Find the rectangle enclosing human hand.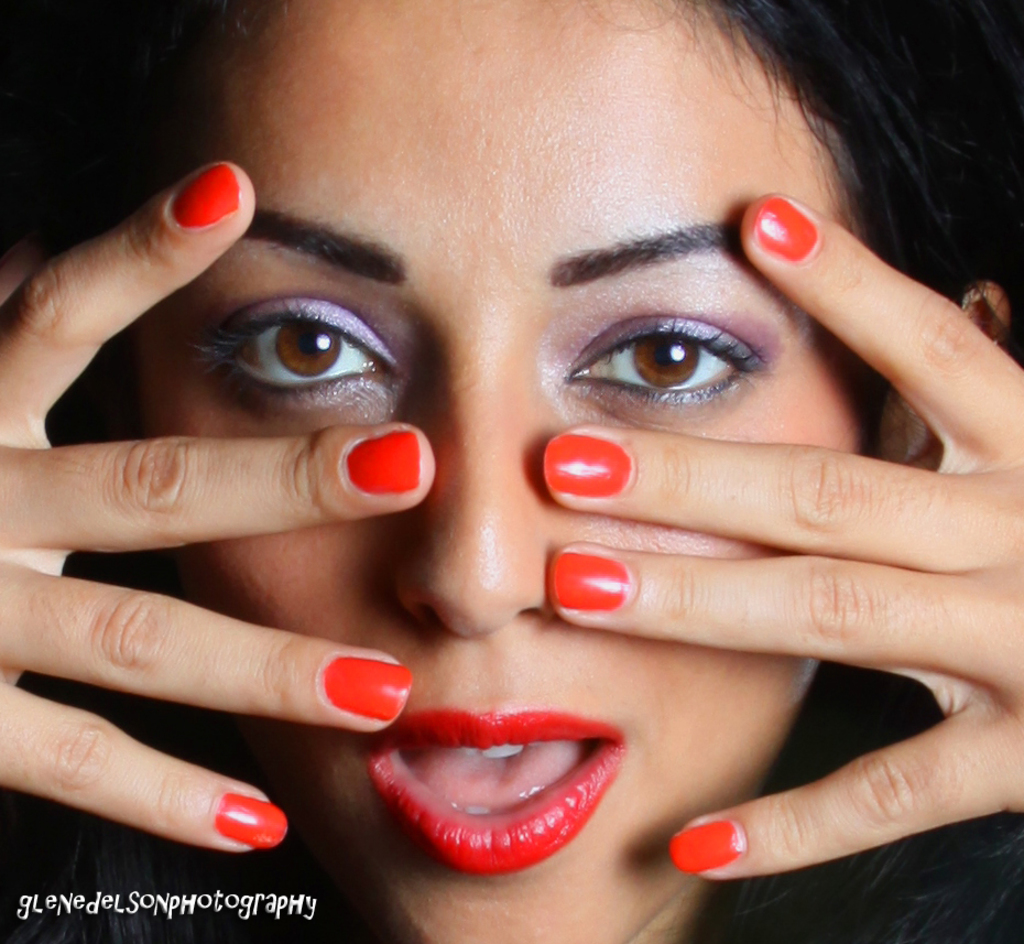
(left=0, top=158, right=437, bottom=854).
